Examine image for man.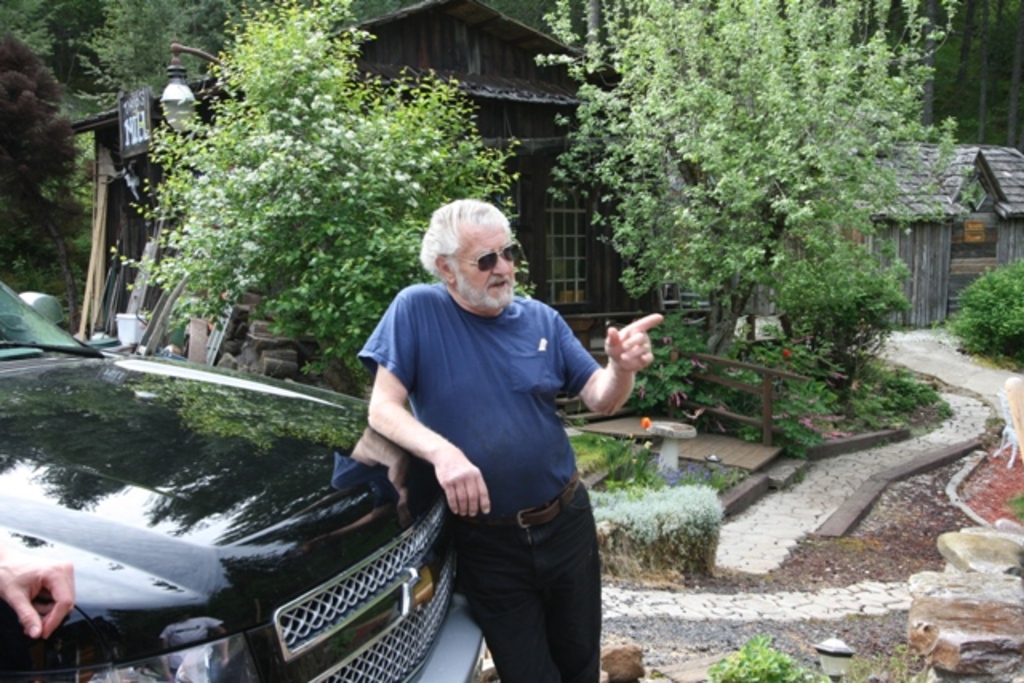
Examination result: box=[368, 213, 626, 682].
